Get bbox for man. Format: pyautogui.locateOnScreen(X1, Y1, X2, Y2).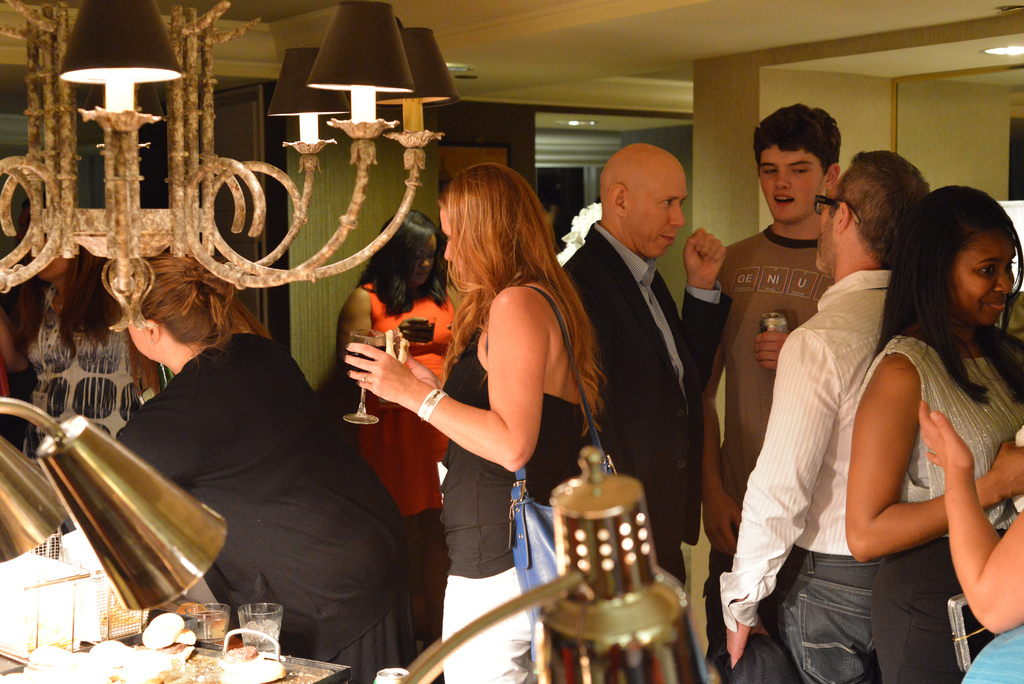
pyautogui.locateOnScreen(719, 147, 936, 683).
